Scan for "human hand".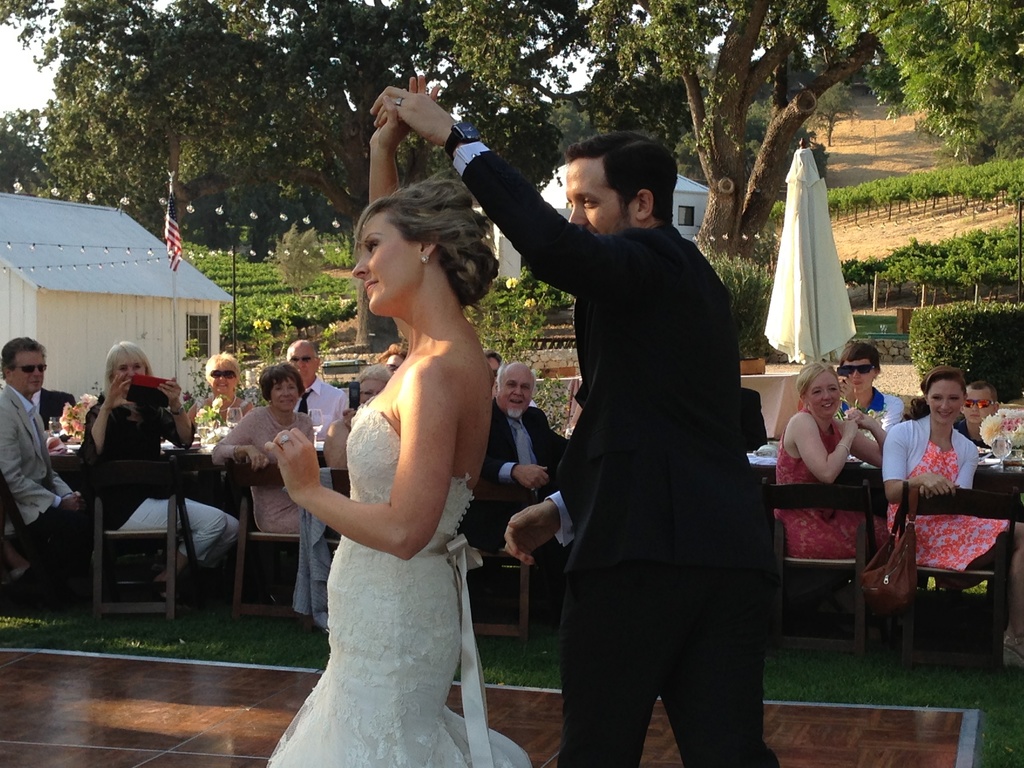
Scan result: BBox(363, 72, 444, 155).
